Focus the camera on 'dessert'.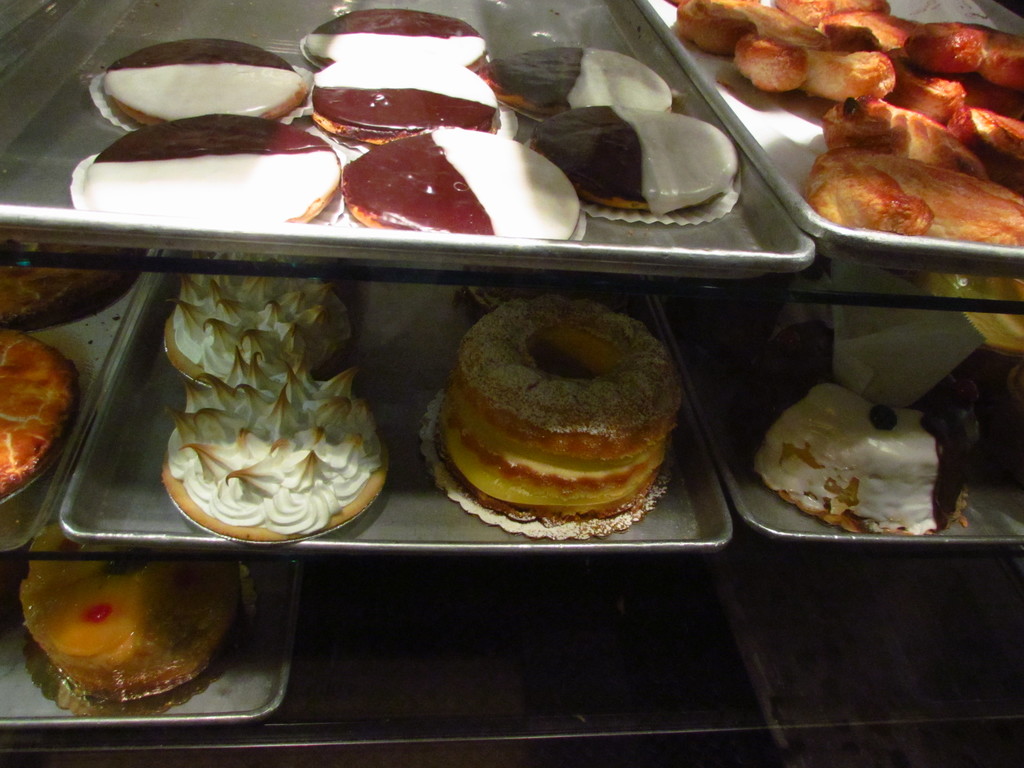
Focus region: {"x1": 0, "y1": 328, "x2": 77, "y2": 491}.
